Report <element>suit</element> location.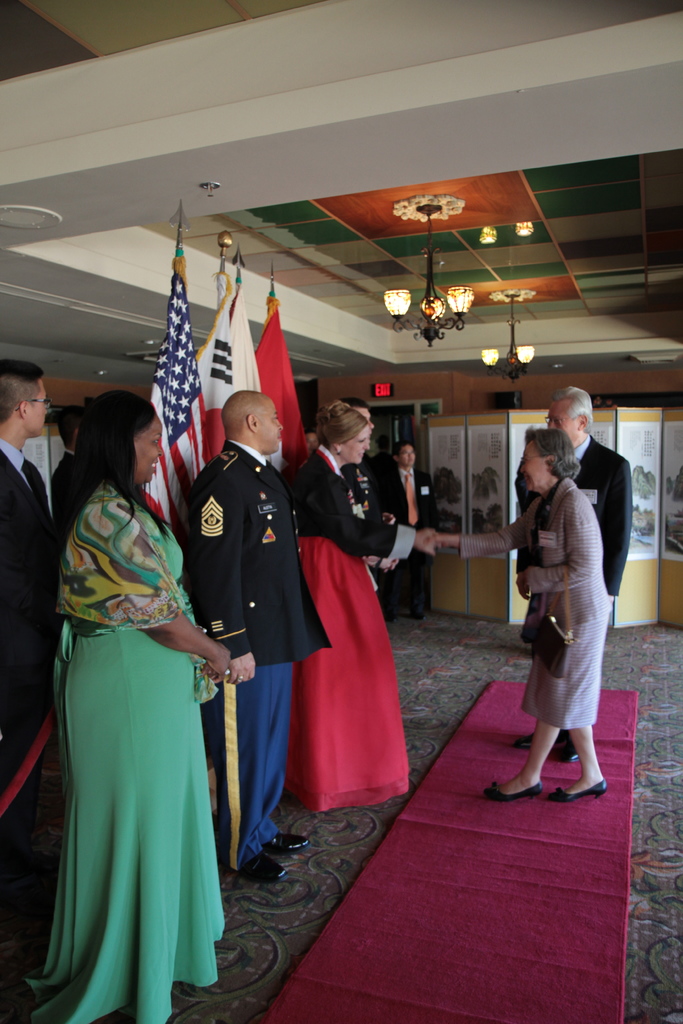
Report: [181, 435, 332, 865].
